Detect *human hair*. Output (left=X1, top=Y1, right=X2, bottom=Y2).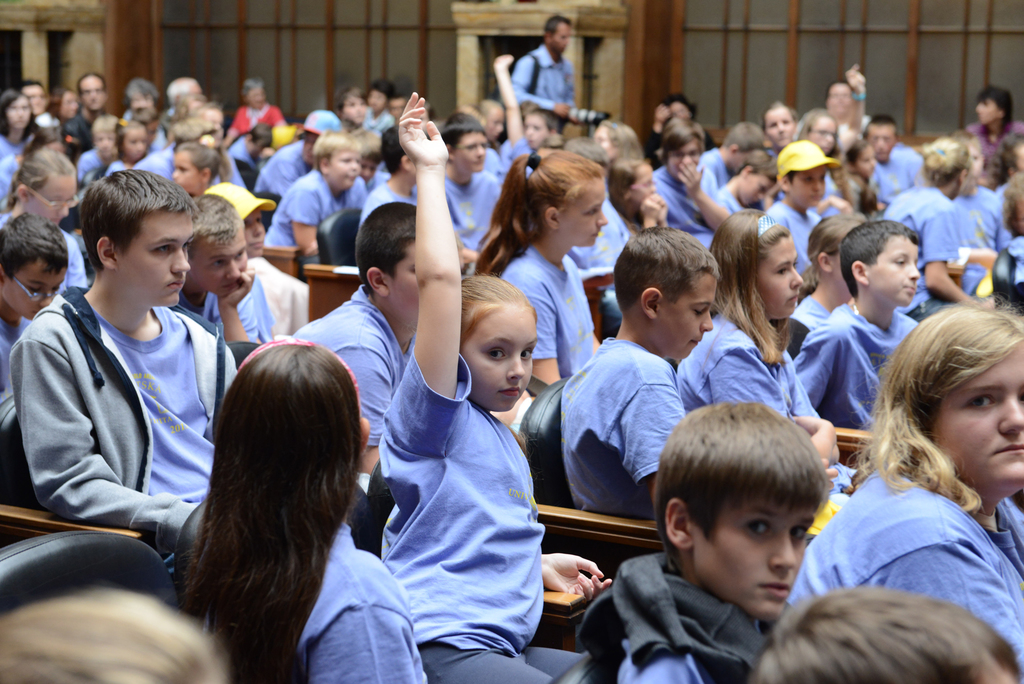
(left=165, top=78, right=198, bottom=106).
